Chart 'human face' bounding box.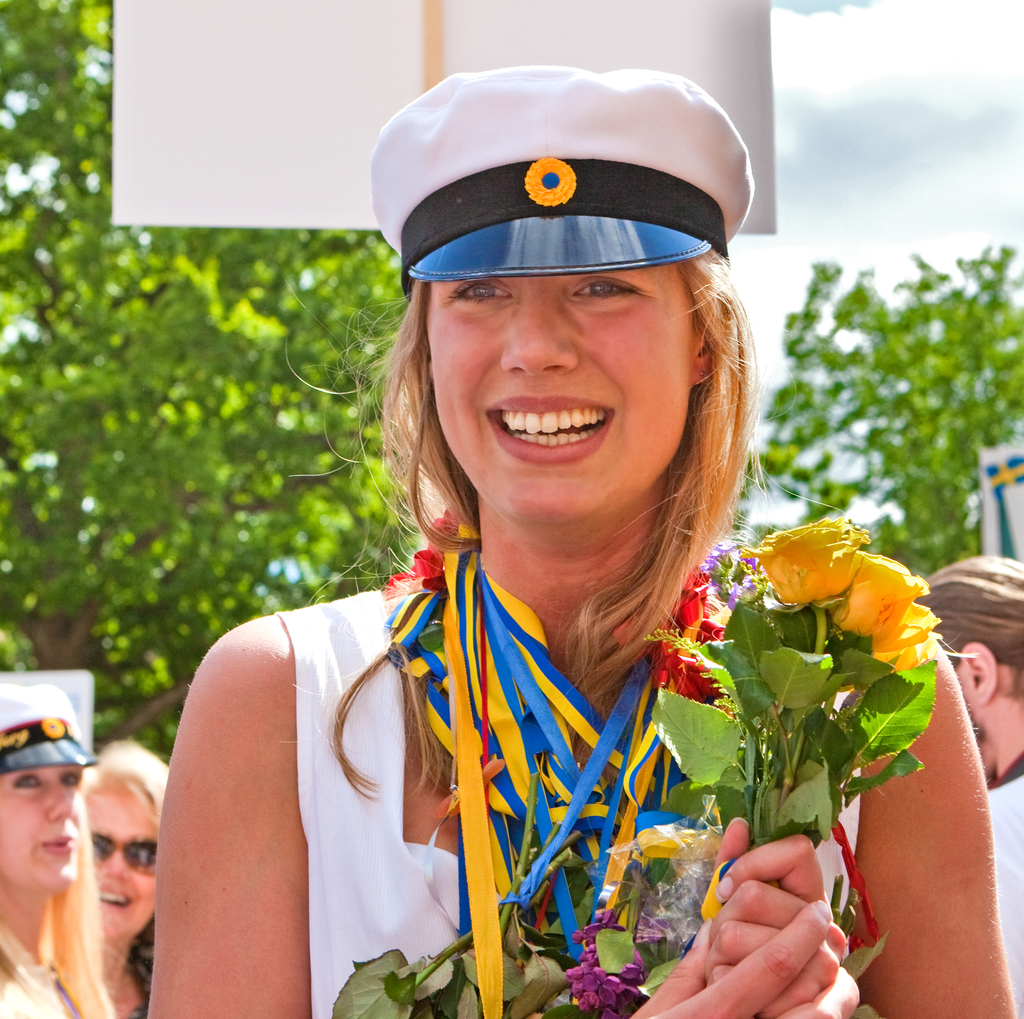
Charted: <region>0, 766, 84, 898</region>.
